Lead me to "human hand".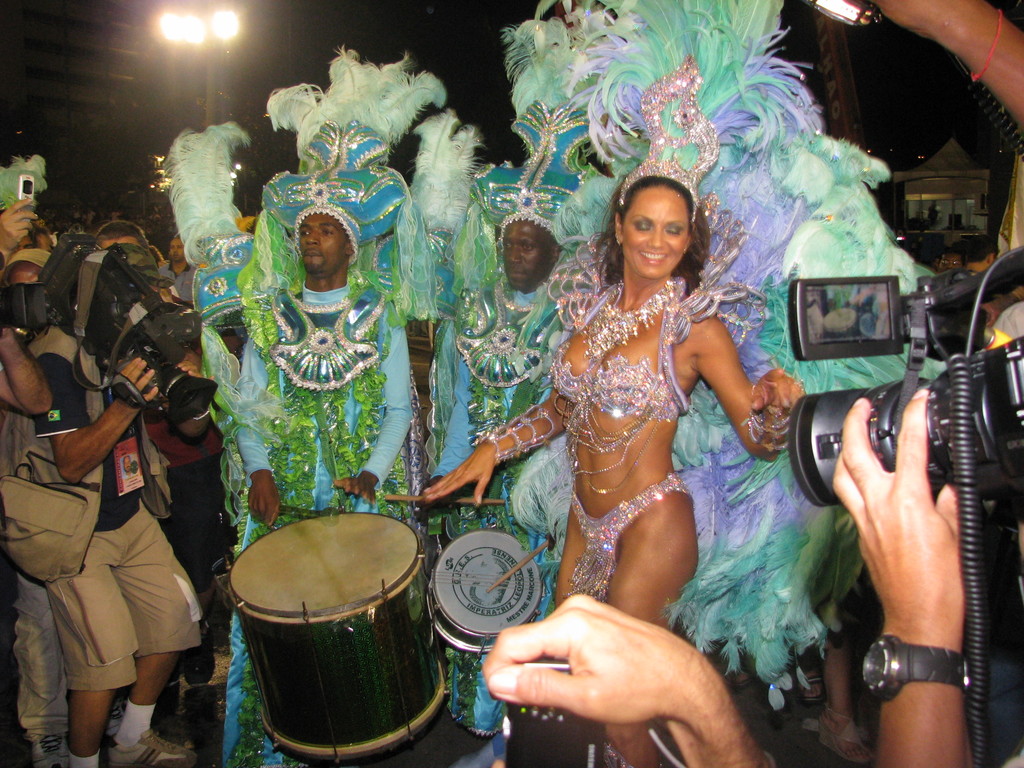
Lead to bbox(483, 595, 705, 724).
